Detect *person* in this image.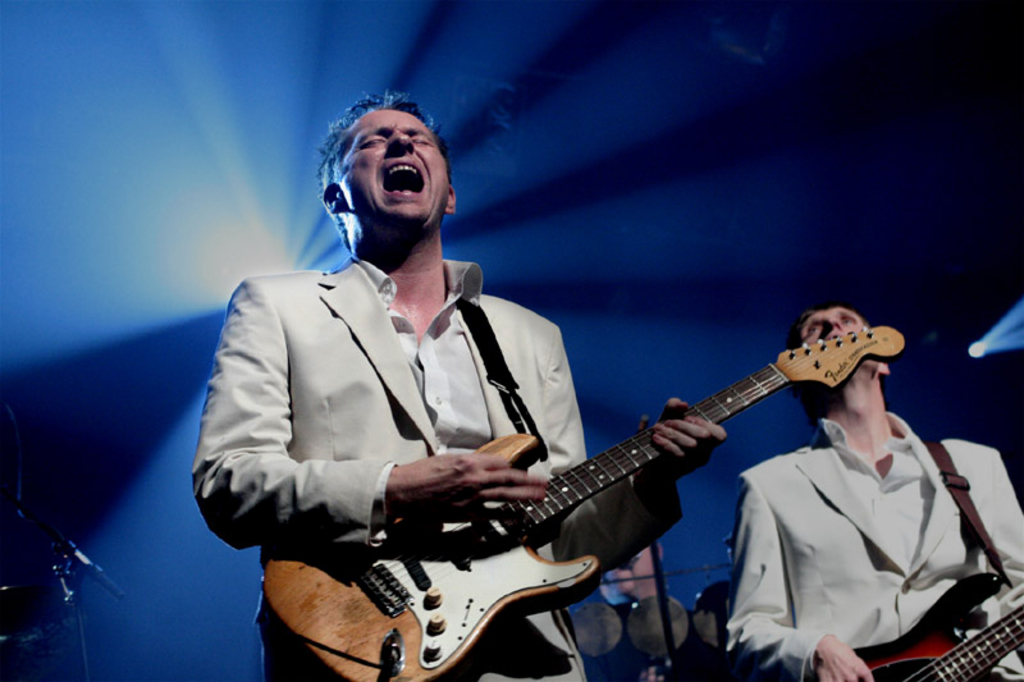
Detection: <bbox>188, 90, 723, 681</bbox>.
